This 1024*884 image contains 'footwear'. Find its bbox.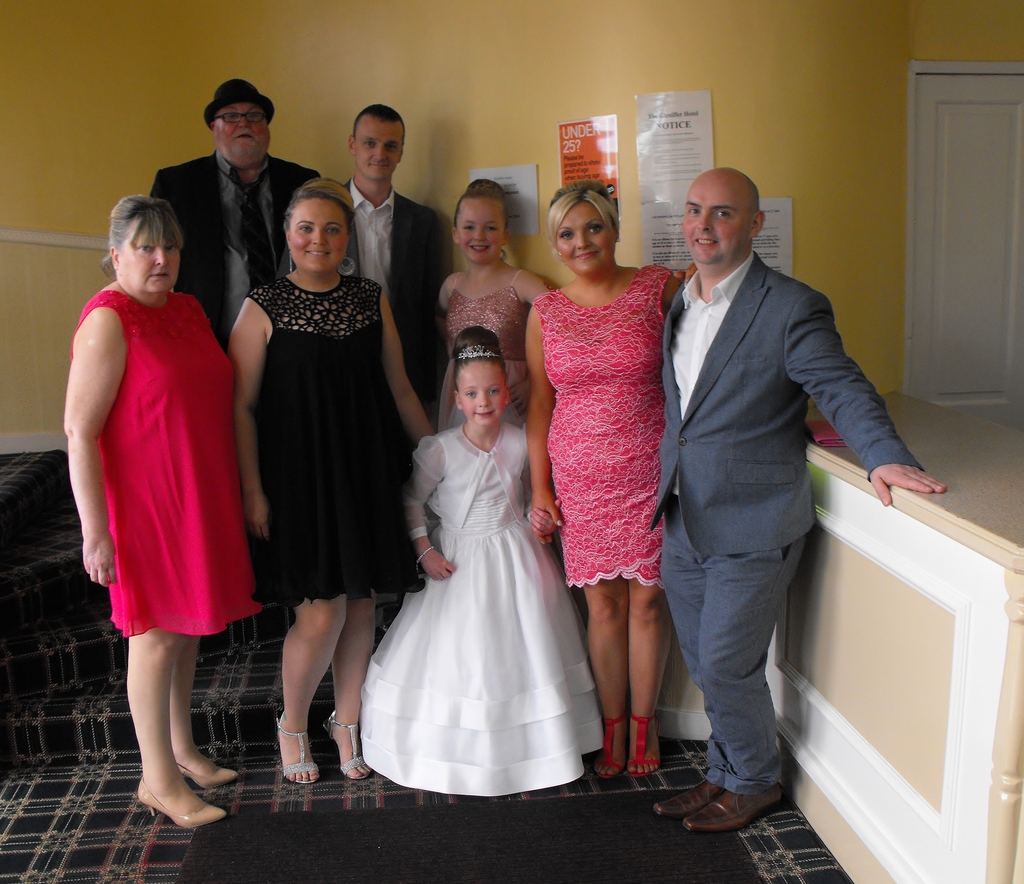
(682,789,783,828).
